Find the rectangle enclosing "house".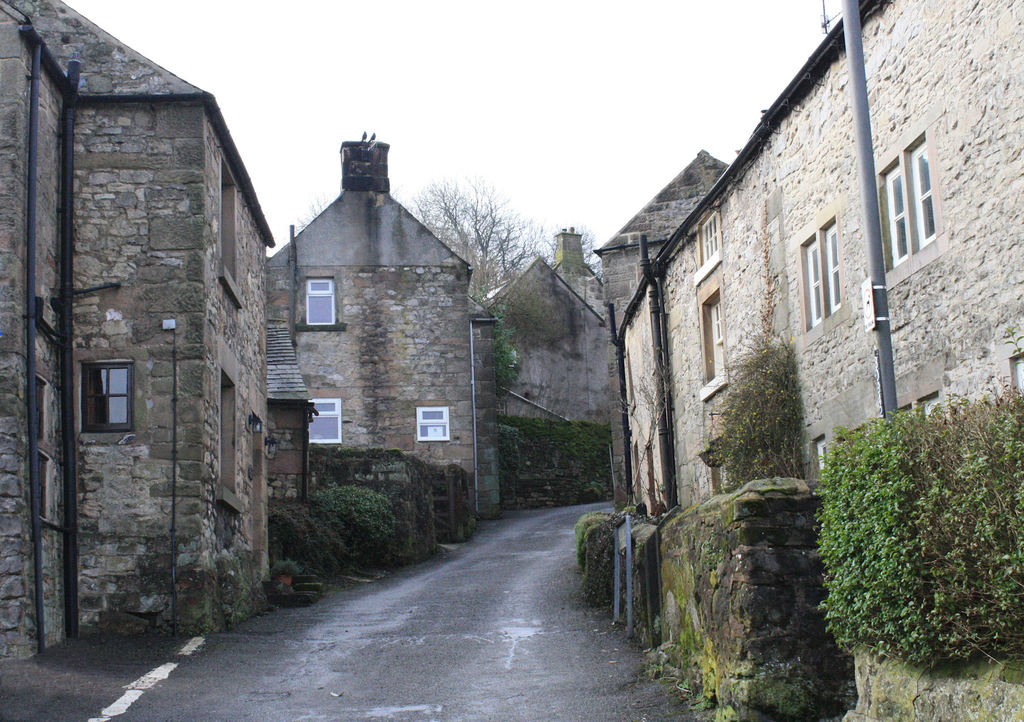
detection(480, 219, 609, 508).
